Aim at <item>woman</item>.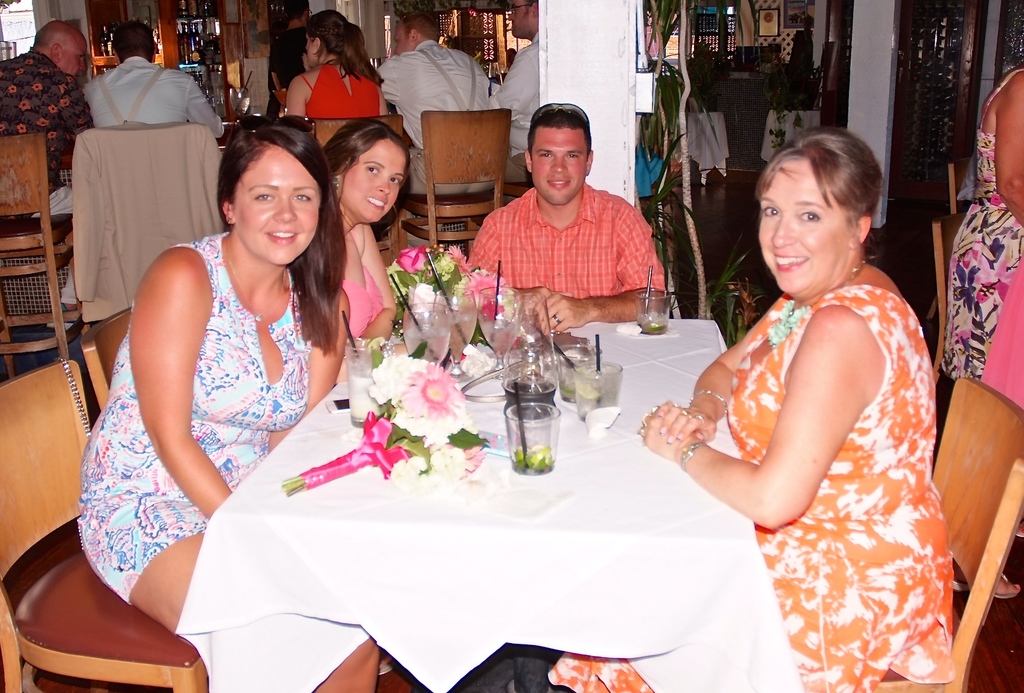
Aimed at region(78, 119, 388, 692).
